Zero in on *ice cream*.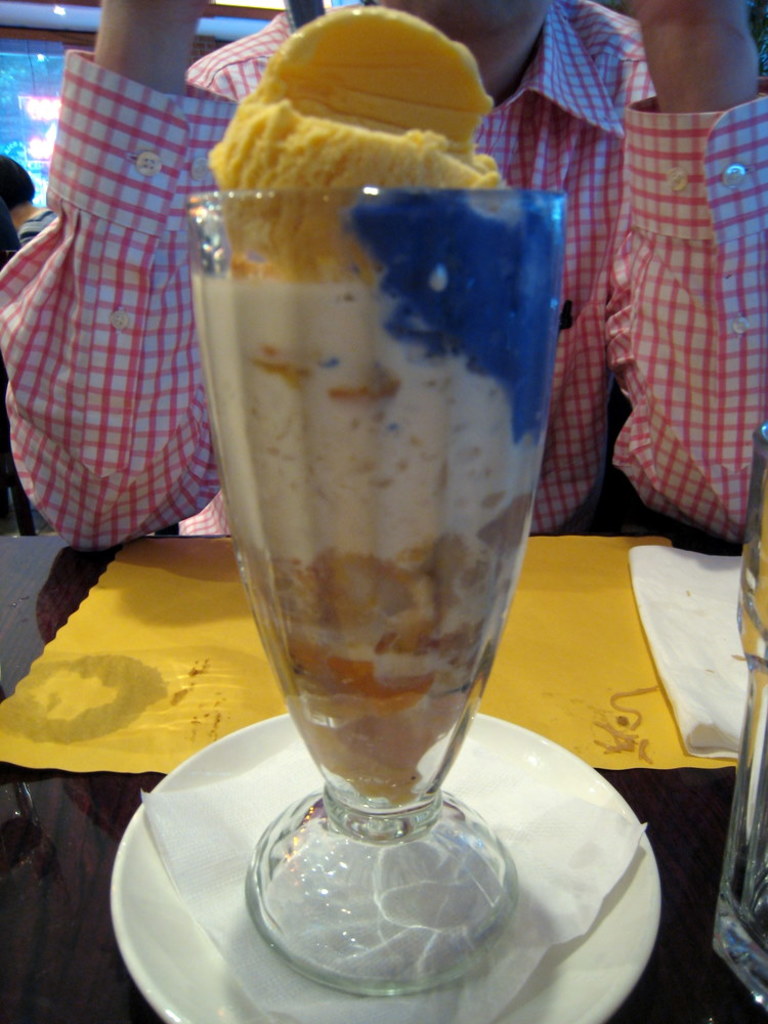
Zeroed in: <bbox>178, 0, 552, 837</bbox>.
